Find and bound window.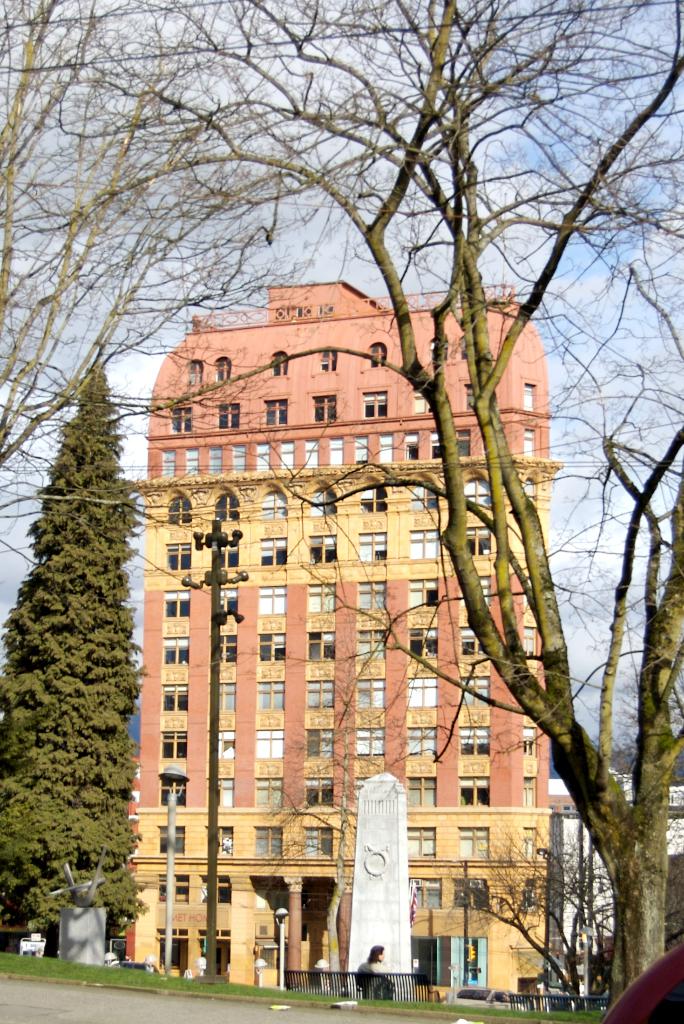
Bound: BBox(163, 451, 171, 475).
